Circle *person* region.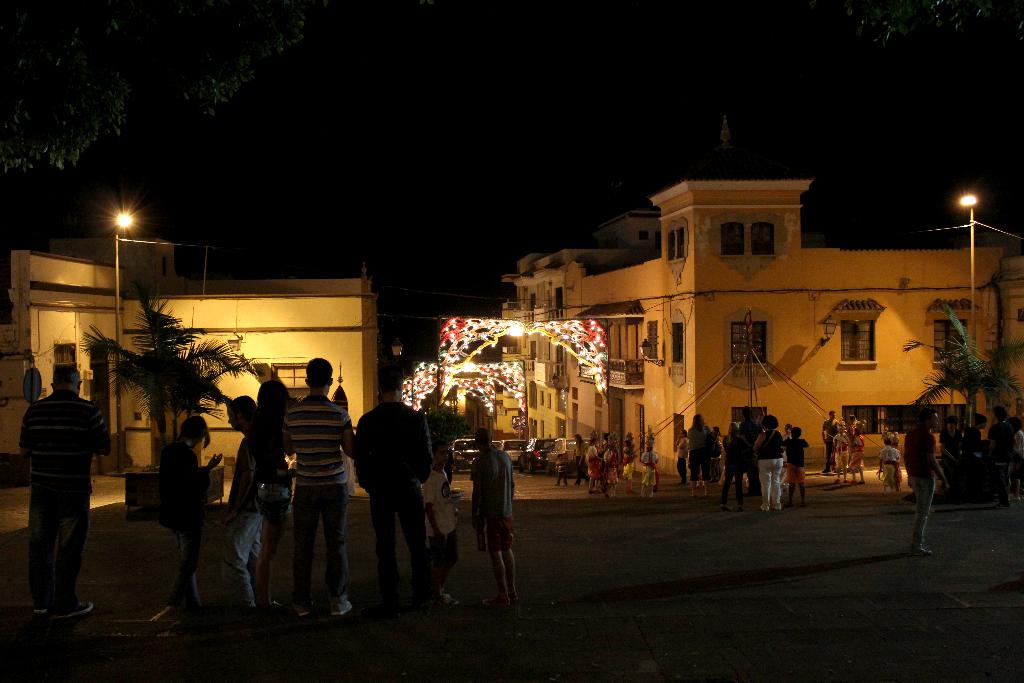
Region: <region>465, 427, 516, 607</region>.
